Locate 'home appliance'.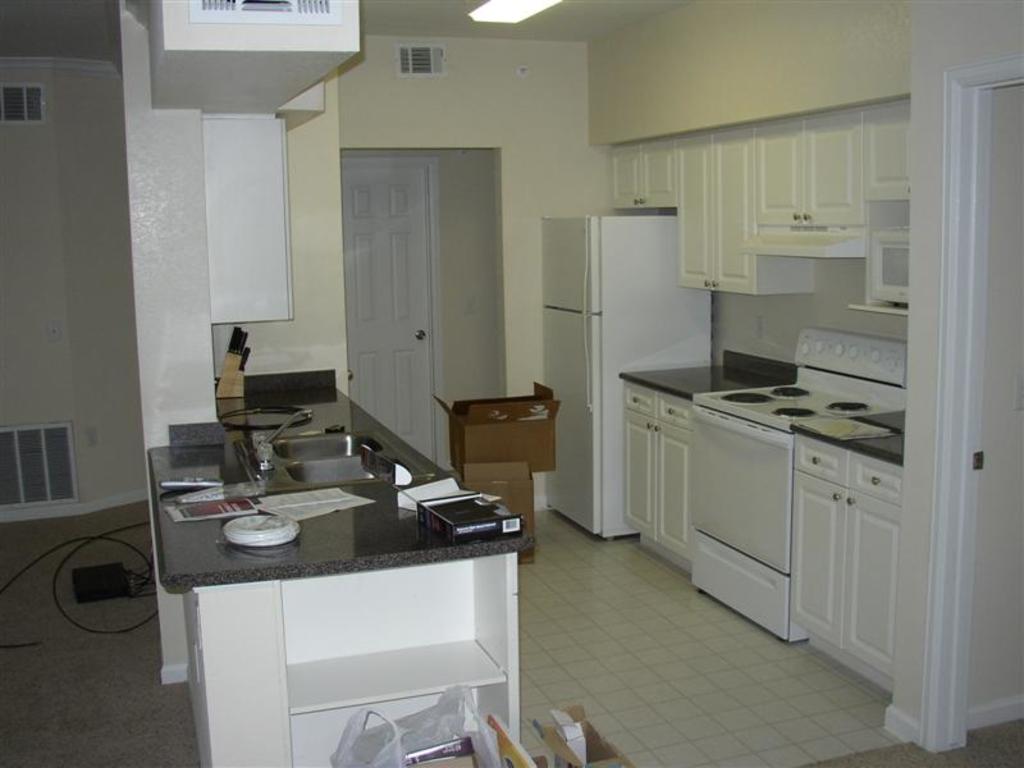
Bounding box: [left=543, top=215, right=717, bottom=541].
